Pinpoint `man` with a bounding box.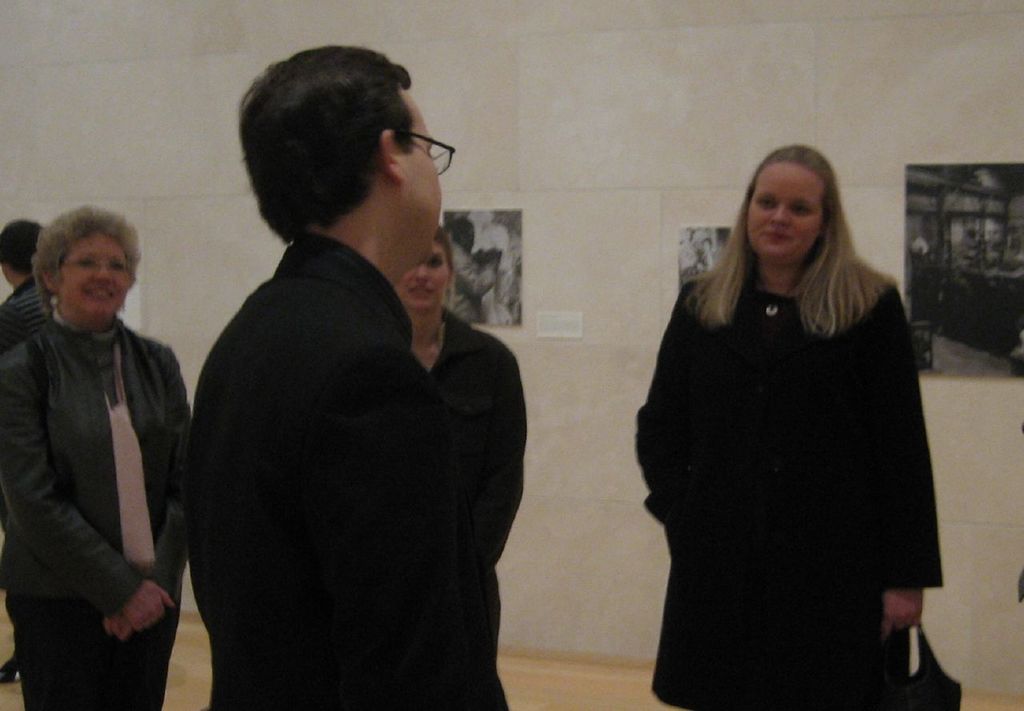
l=0, t=214, r=54, b=684.
